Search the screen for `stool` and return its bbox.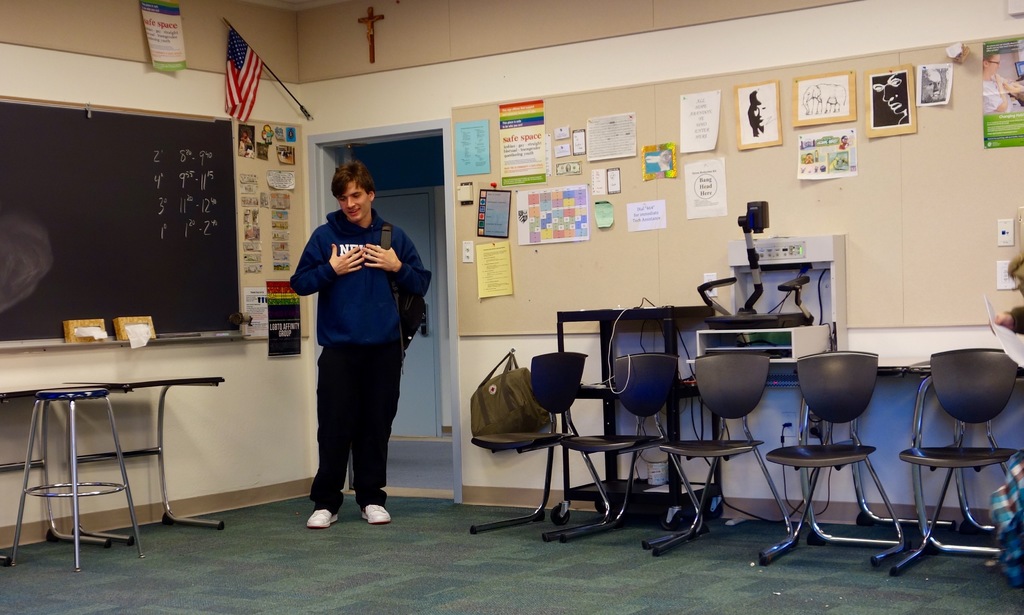
Found: [5,386,143,575].
